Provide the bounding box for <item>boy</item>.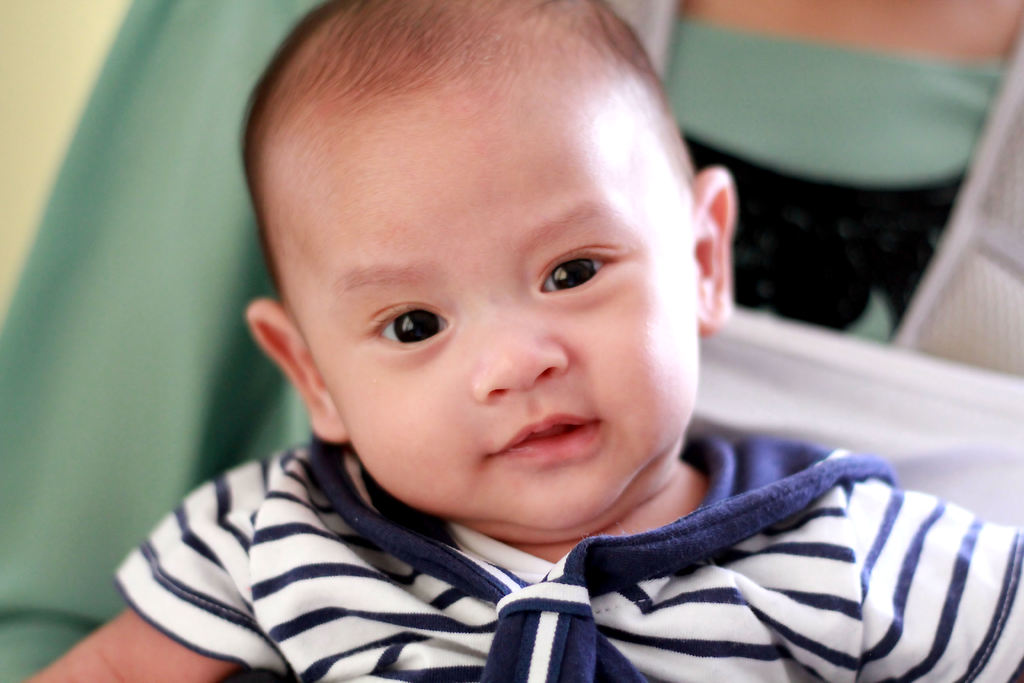
(24,0,1023,682).
